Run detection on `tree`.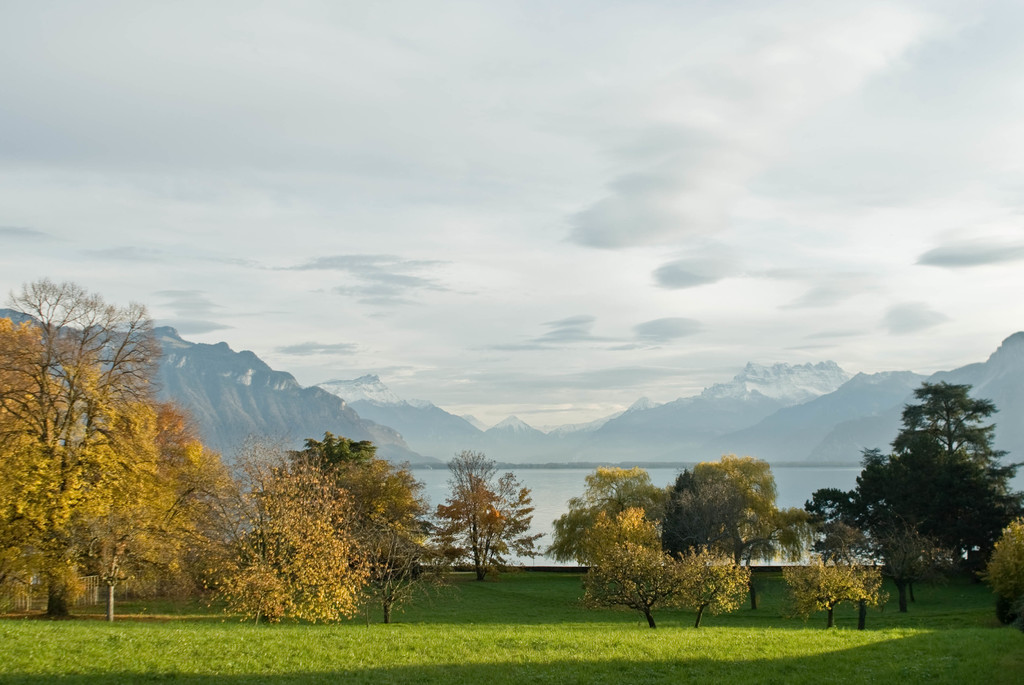
Result: BBox(656, 452, 821, 619).
